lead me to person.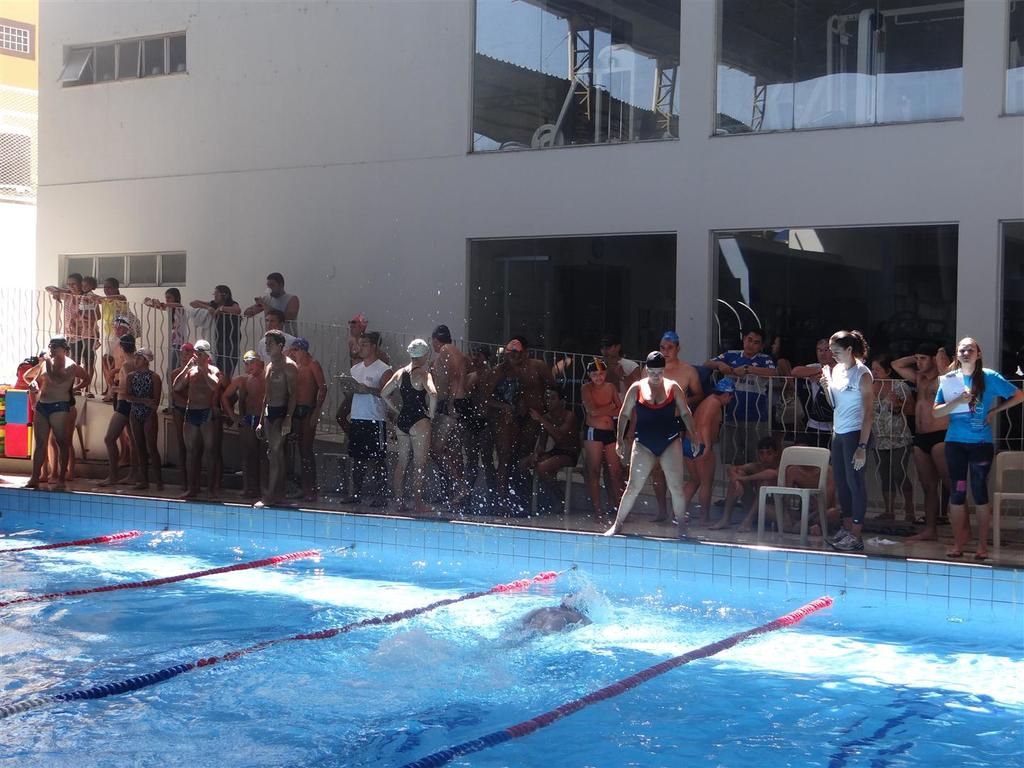
Lead to [860,357,921,521].
